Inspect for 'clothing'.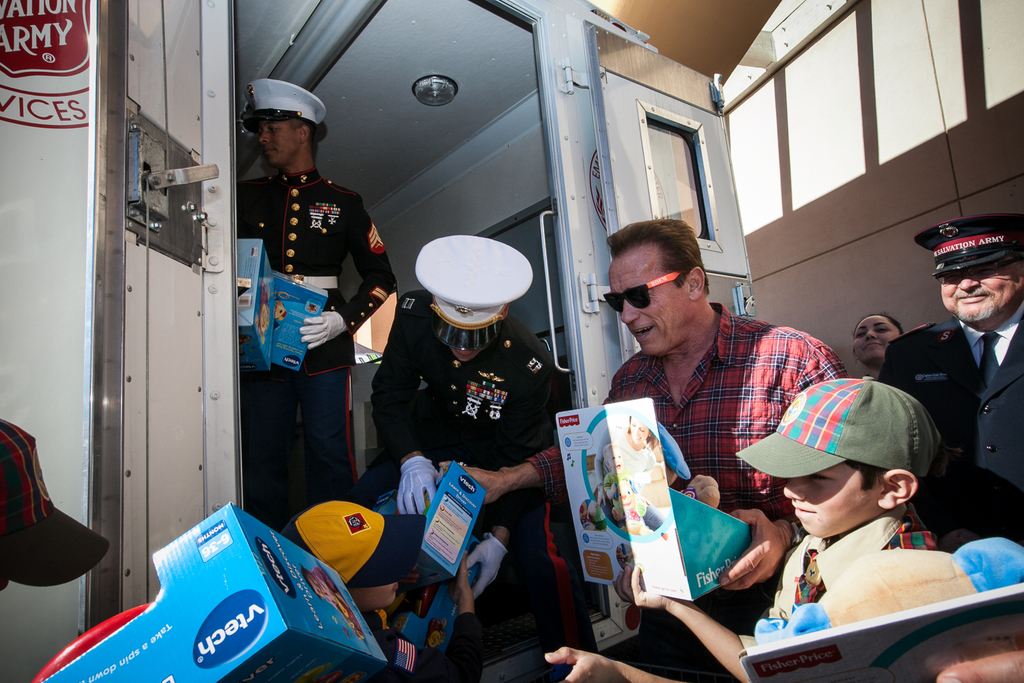
Inspection: detection(225, 164, 406, 542).
